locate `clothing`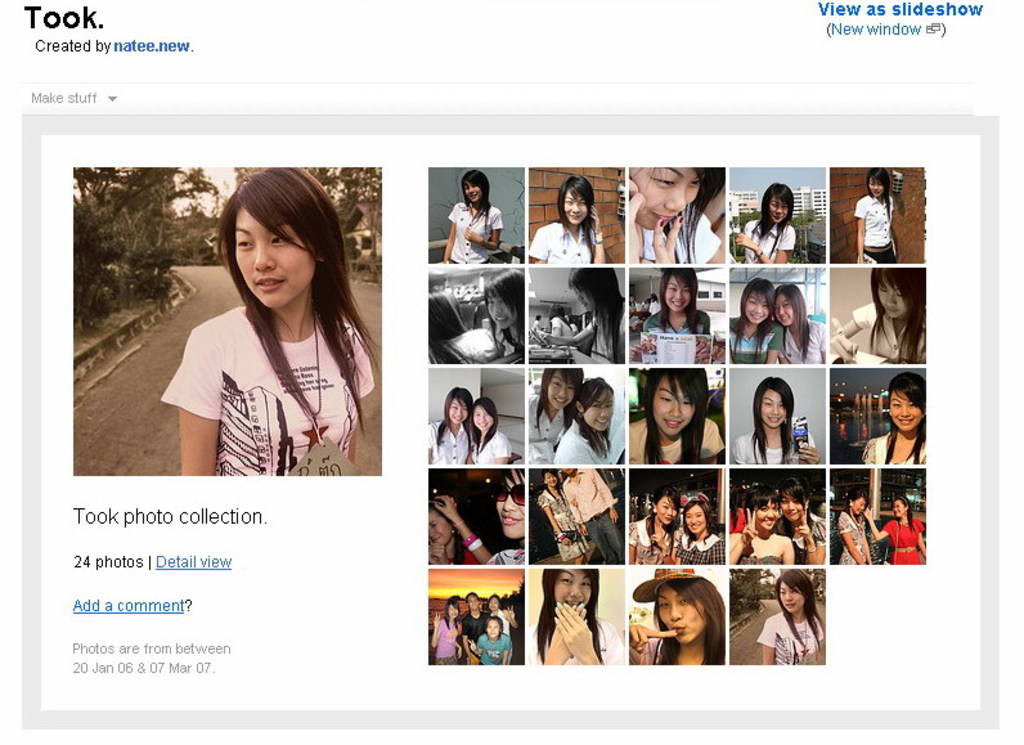
bbox(525, 390, 562, 463)
